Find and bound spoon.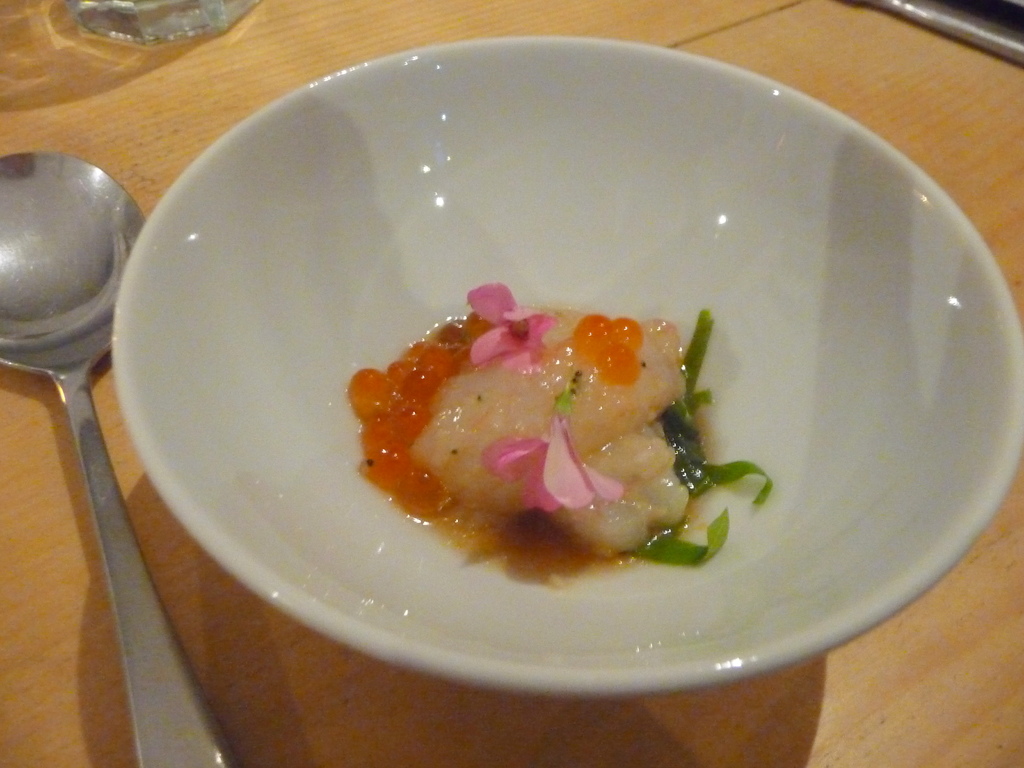
Bound: [0,150,236,767].
